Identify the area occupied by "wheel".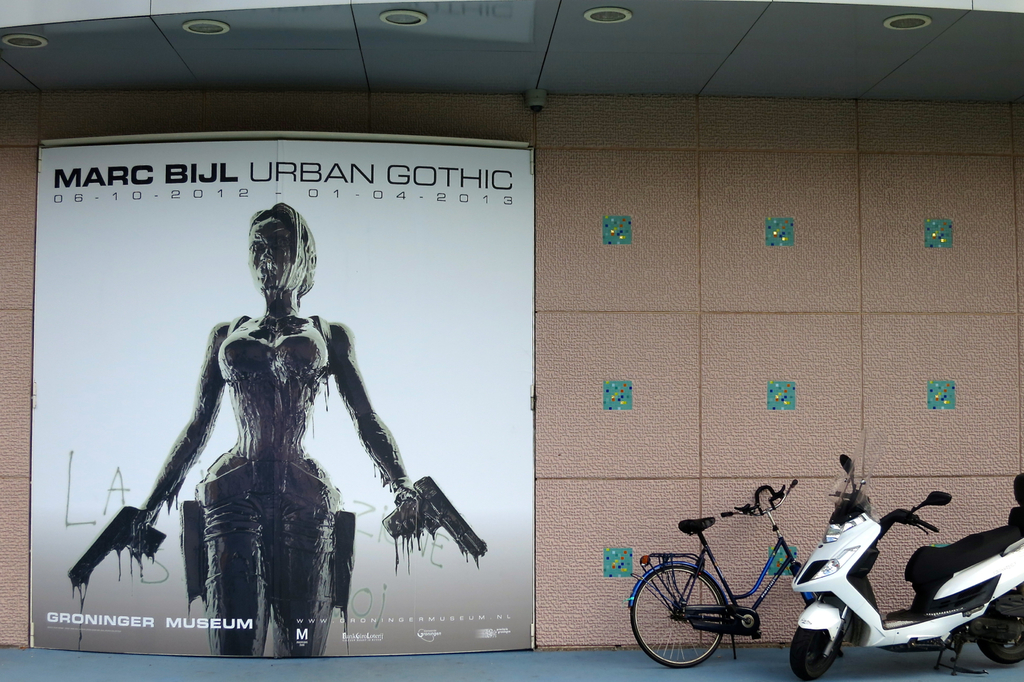
Area: region(975, 608, 1023, 663).
